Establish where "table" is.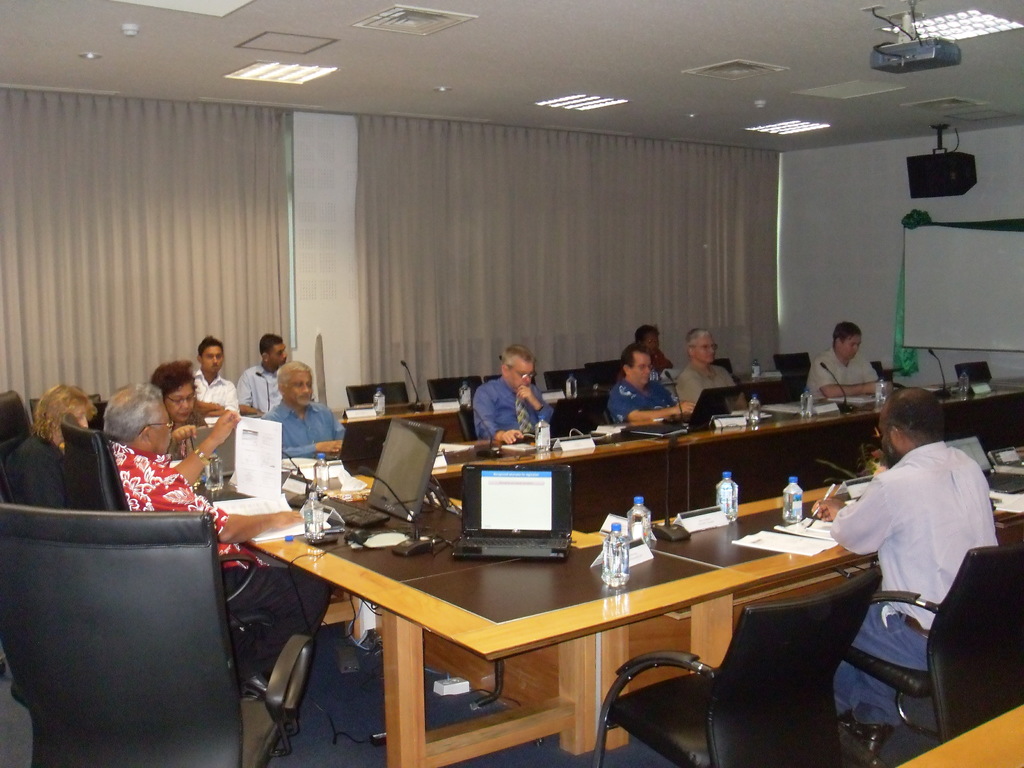
Established at (left=317, top=383, right=605, bottom=483).
